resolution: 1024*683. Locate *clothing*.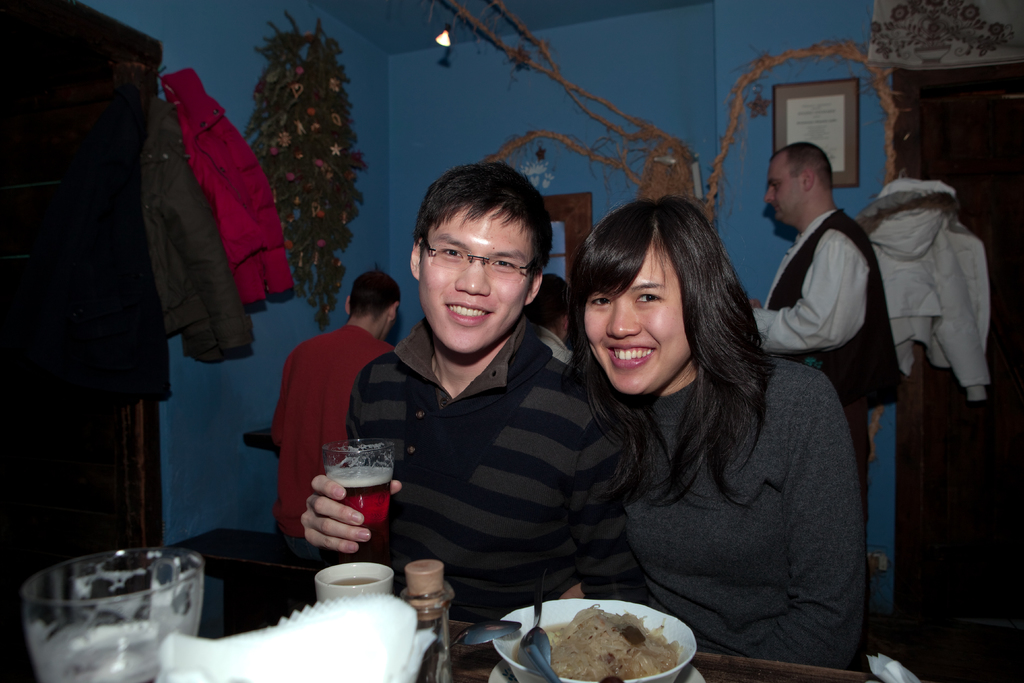
<bbox>746, 206, 902, 462</bbox>.
